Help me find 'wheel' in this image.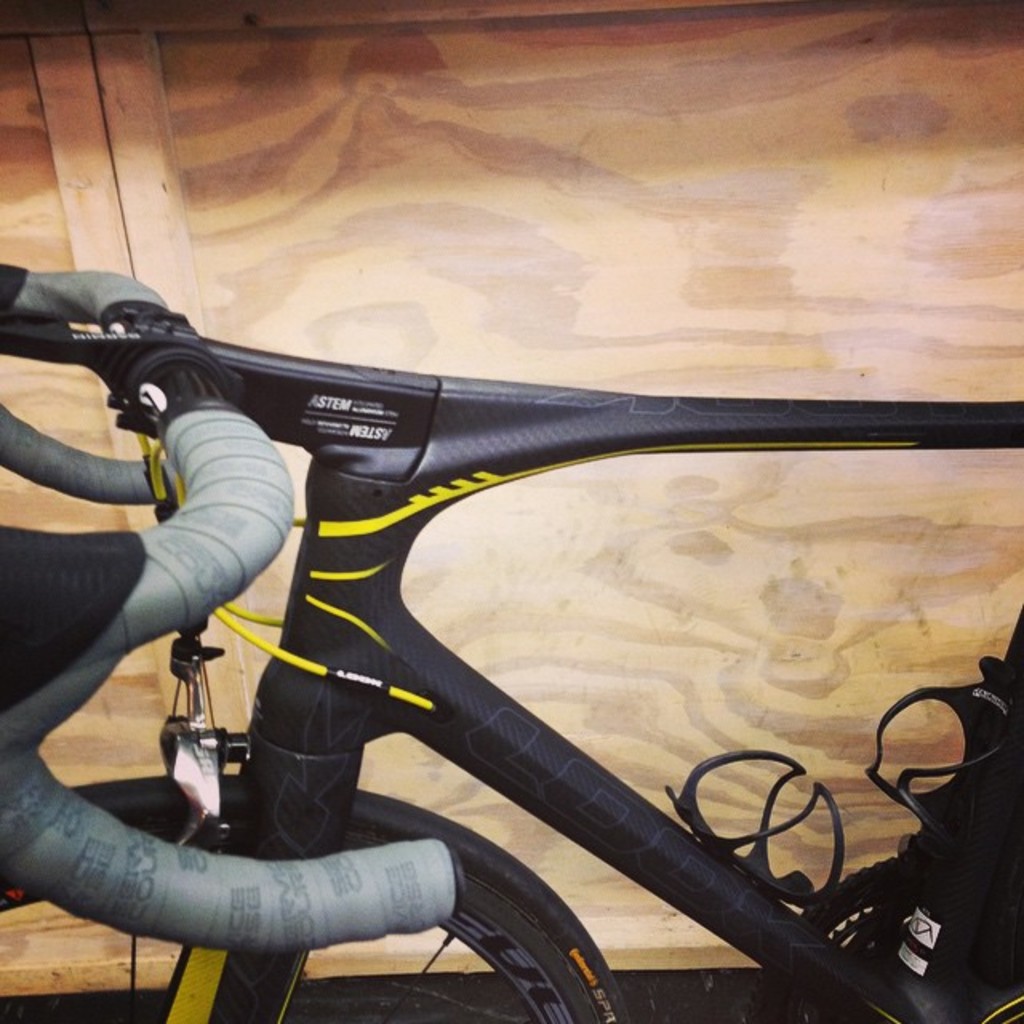
Found it: x1=0 y1=792 x2=621 y2=1022.
